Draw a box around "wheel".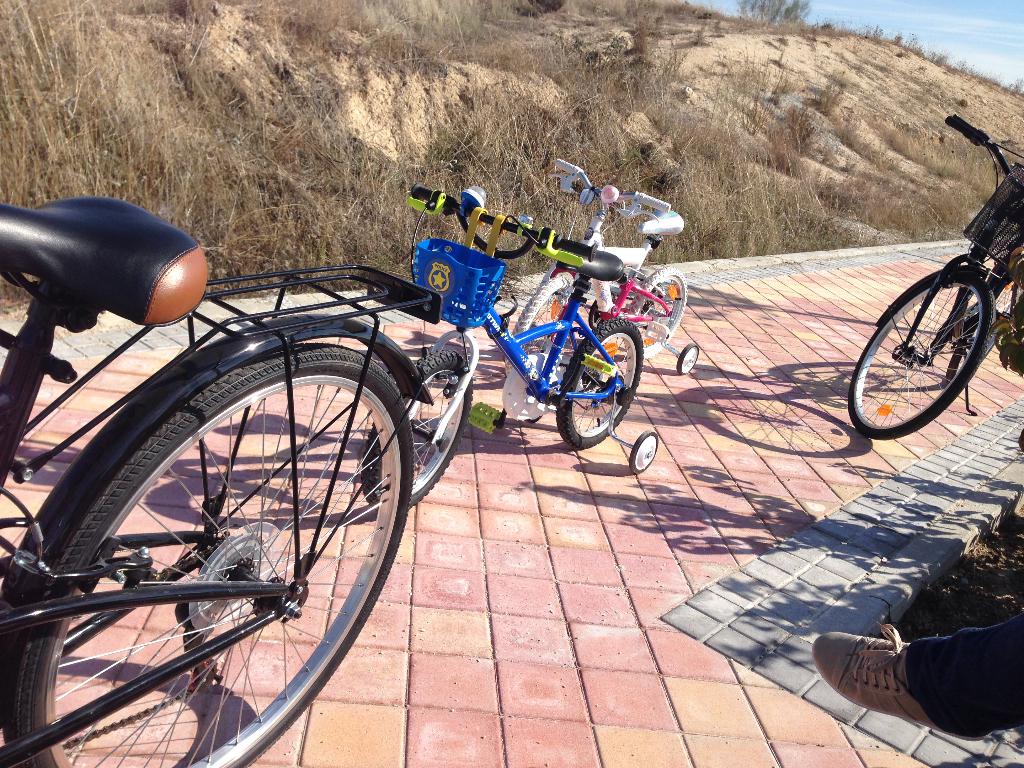
box=[865, 248, 995, 435].
